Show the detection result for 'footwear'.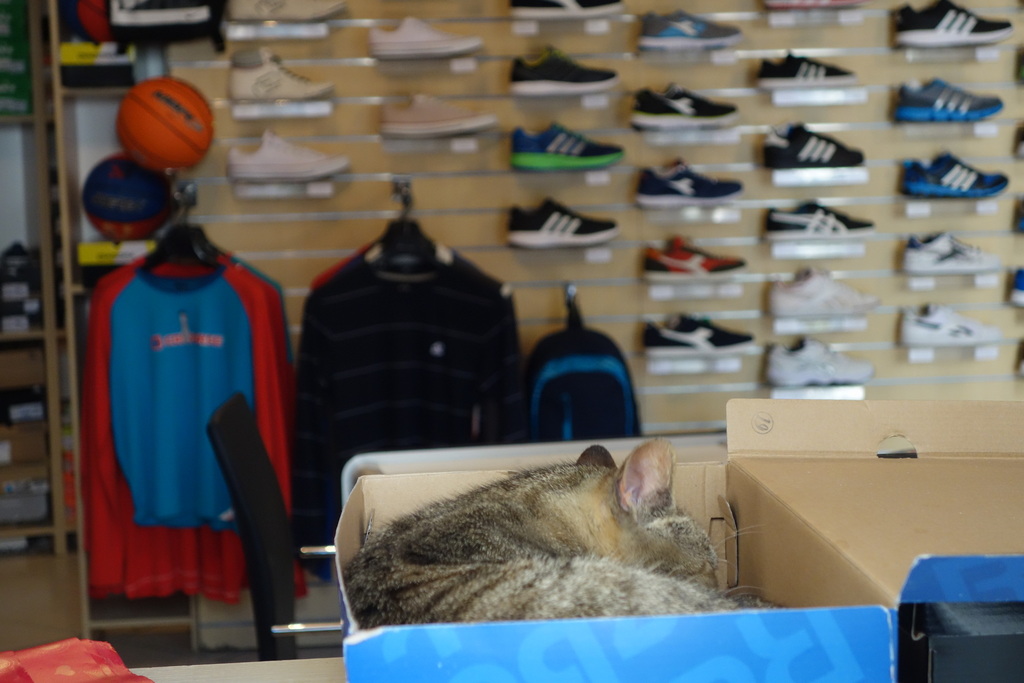
locate(379, 86, 494, 134).
